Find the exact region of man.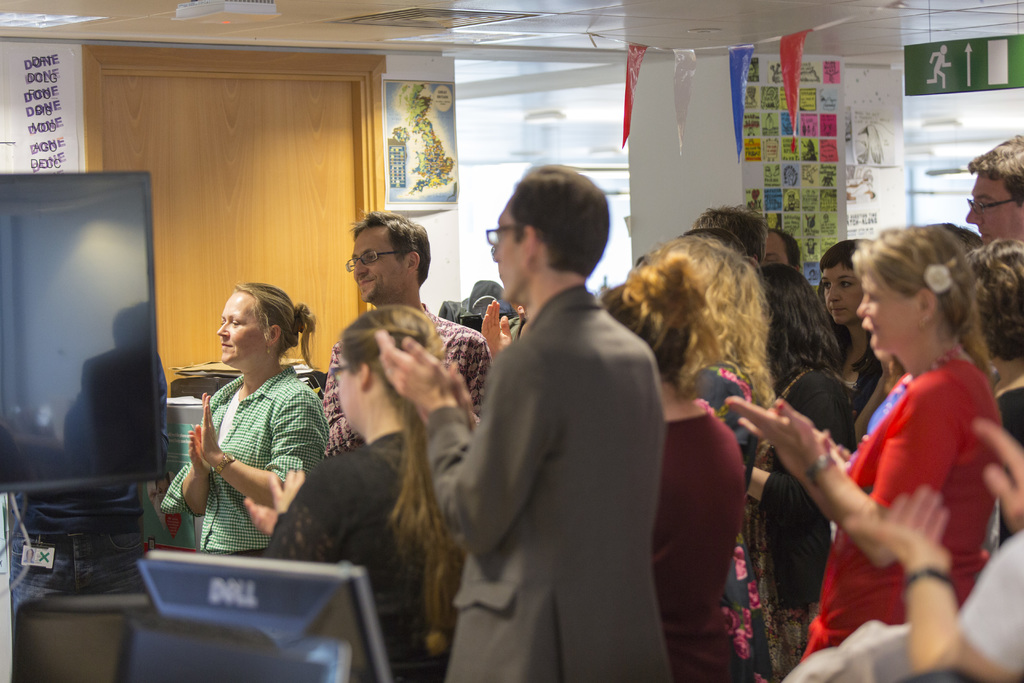
Exact region: box(964, 133, 1023, 242).
